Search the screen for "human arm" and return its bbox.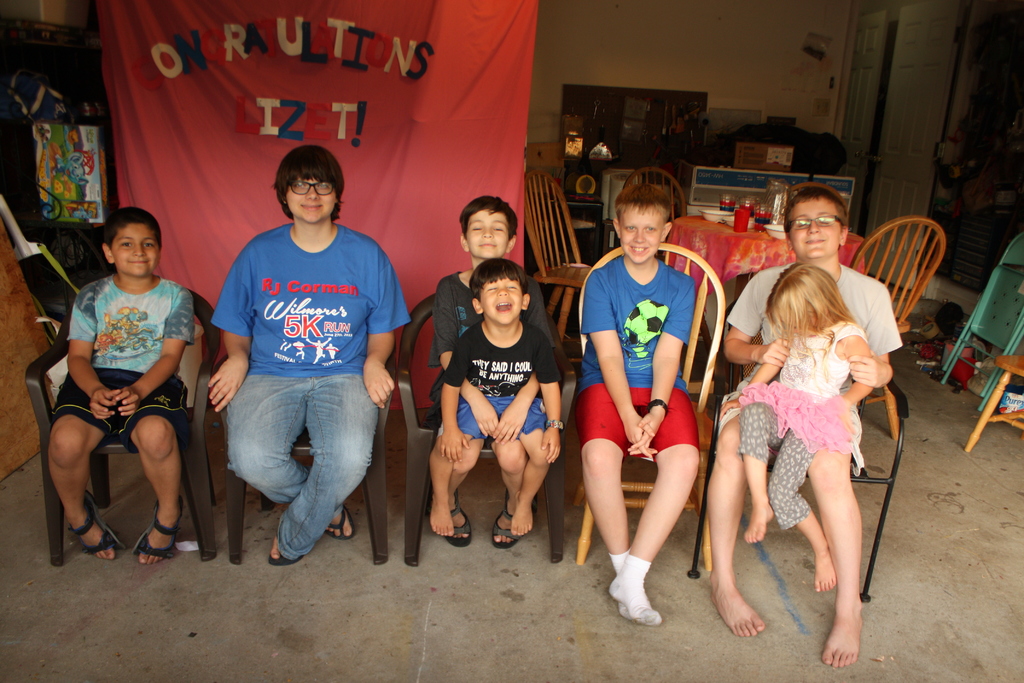
Found: crop(714, 261, 792, 370).
